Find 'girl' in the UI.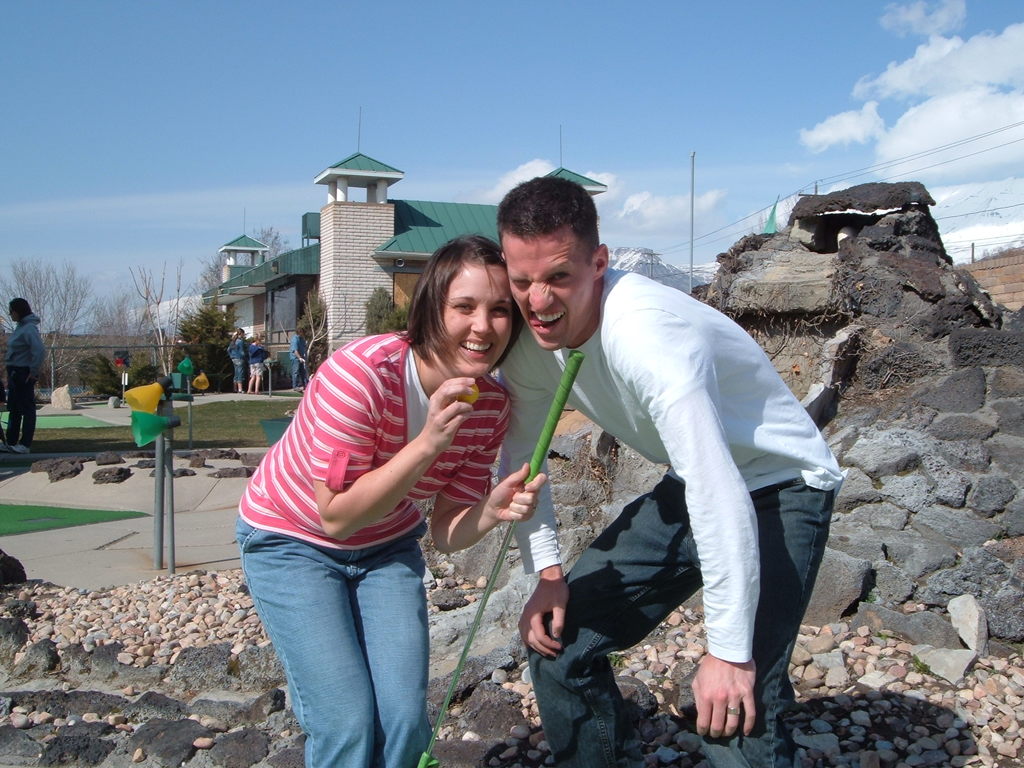
UI element at Rect(243, 332, 271, 392).
